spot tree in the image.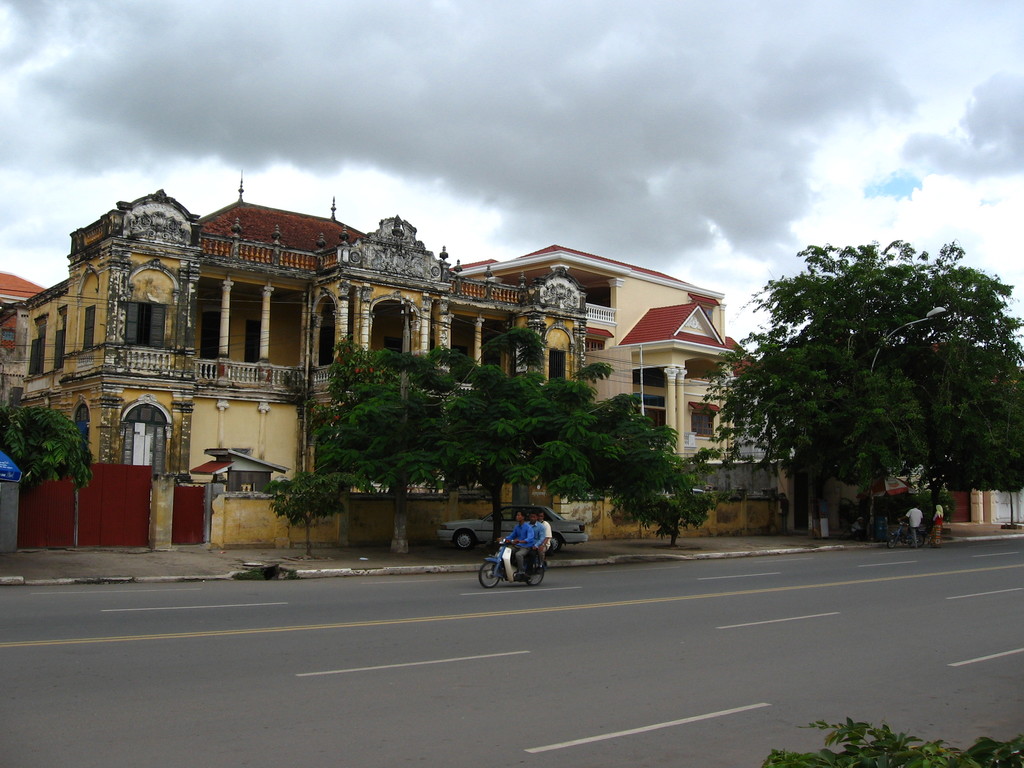
tree found at (x1=440, y1=361, x2=717, y2=545).
